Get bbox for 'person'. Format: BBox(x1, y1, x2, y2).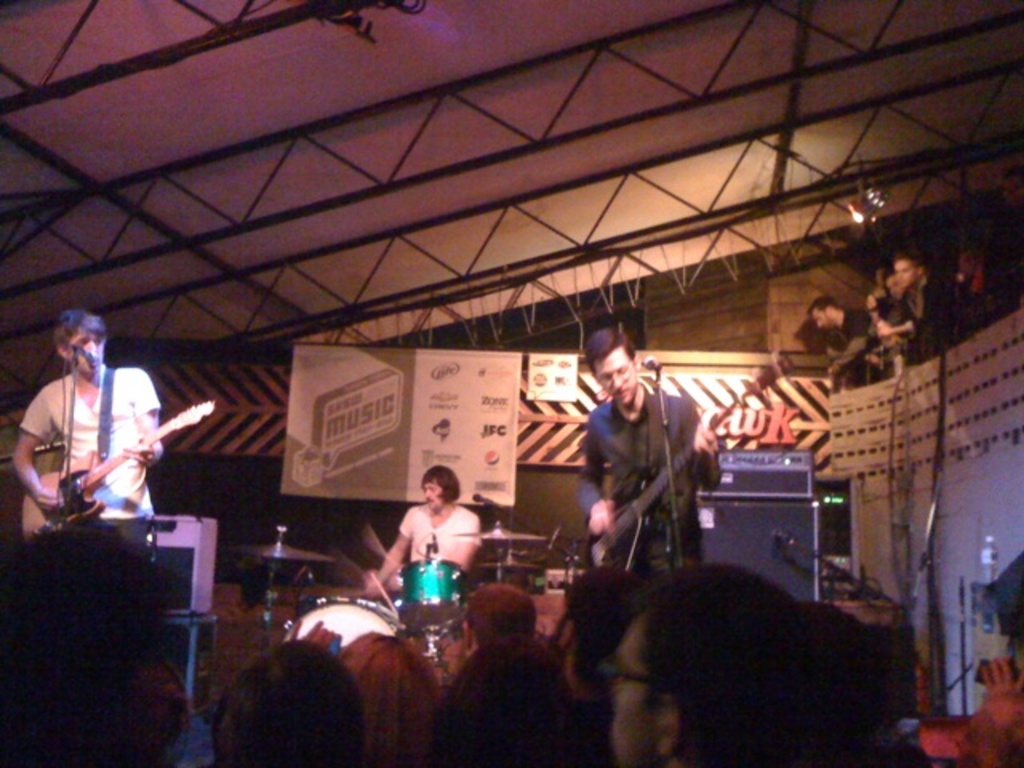
BBox(362, 462, 486, 622).
